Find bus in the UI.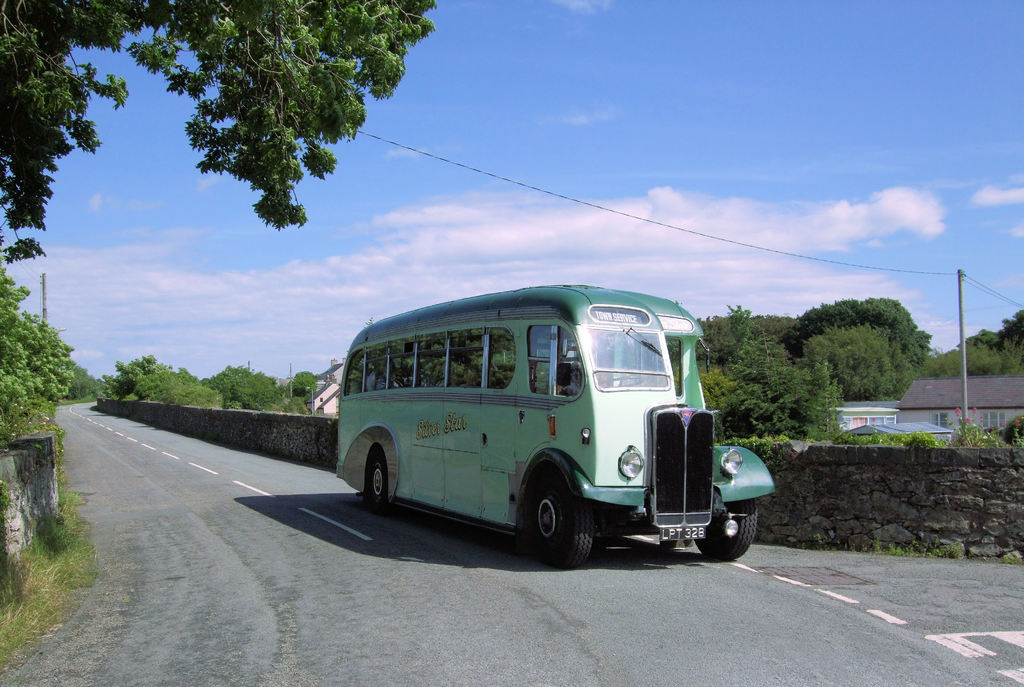
UI element at {"left": 334, "top": 281, "right": 776, "bottom": 567}.
